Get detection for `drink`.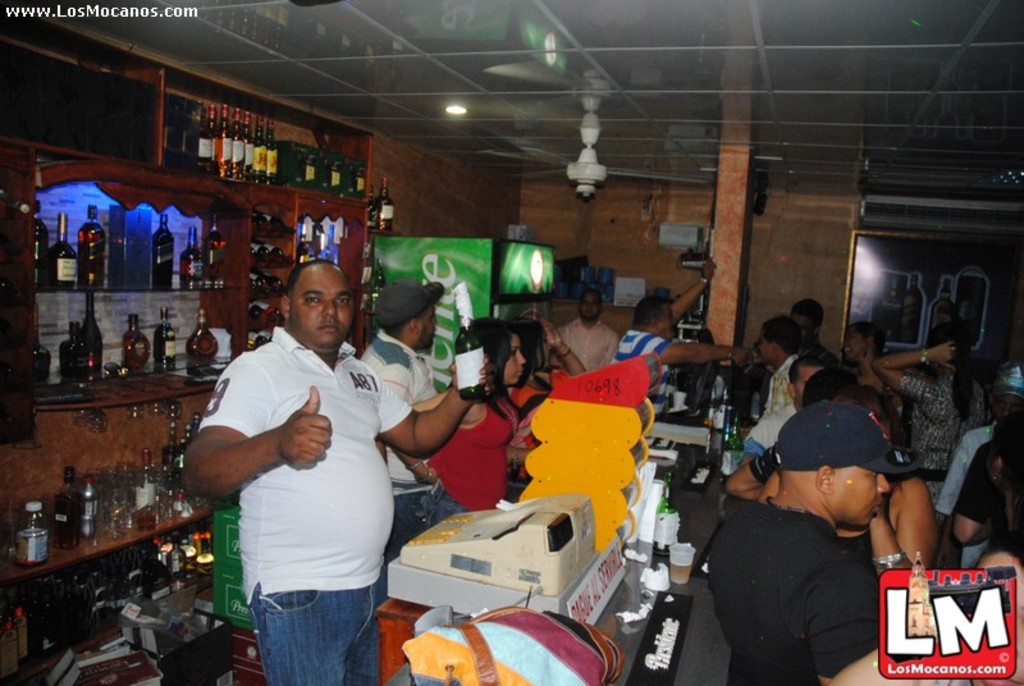
Detection: <box>183,308,220,365</box>.
